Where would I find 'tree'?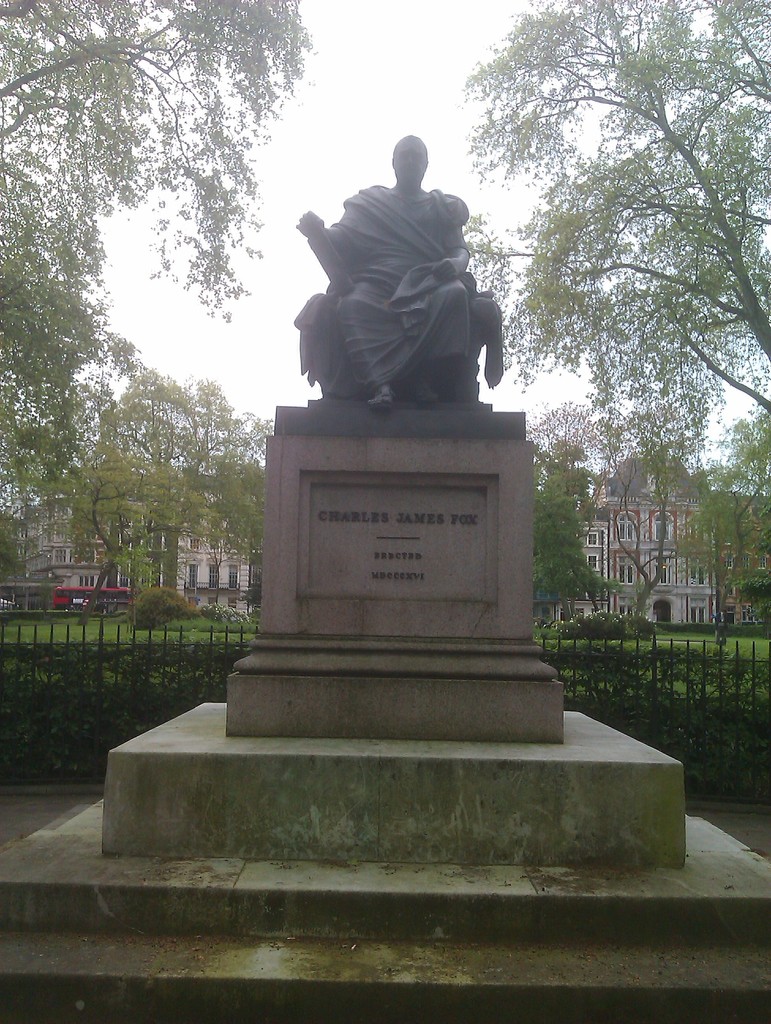
At <region>525, 430, 611, 622</region>.
